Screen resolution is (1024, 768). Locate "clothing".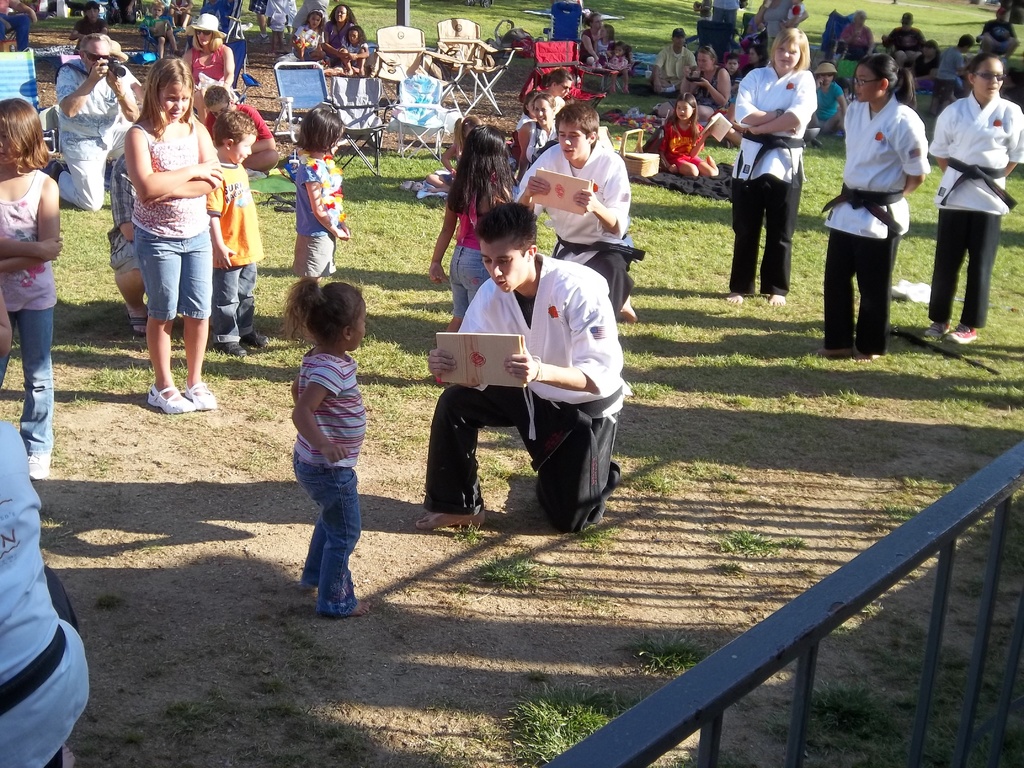
430/253/627/544.
